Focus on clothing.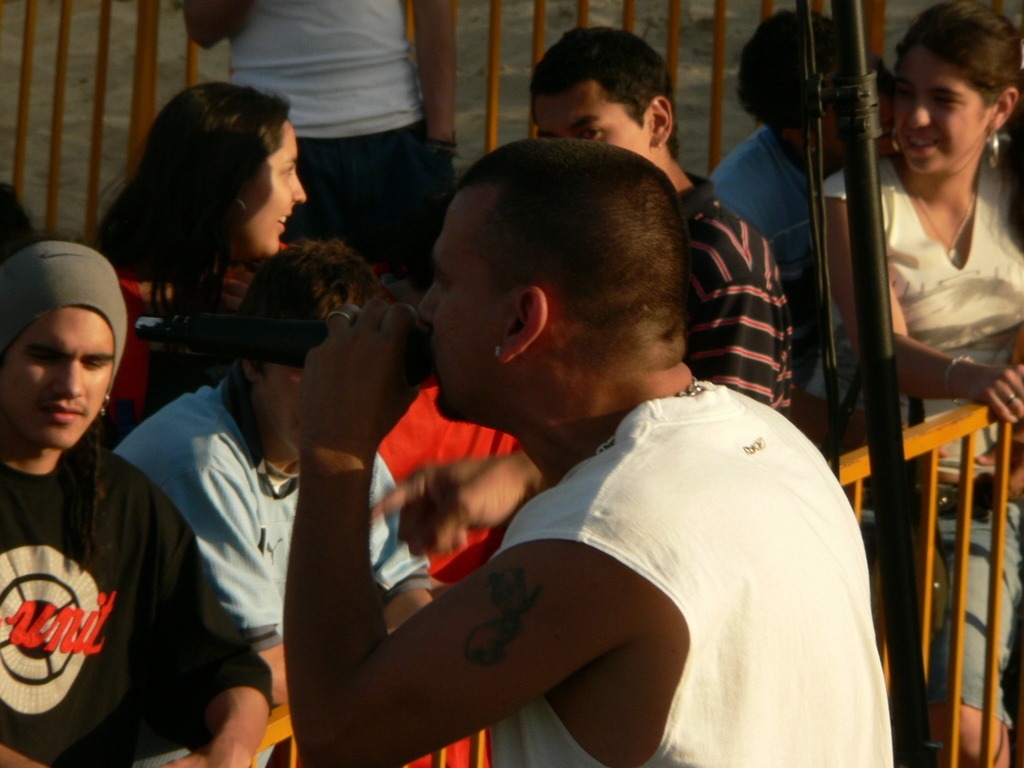
Focused at (0, 441, 276, 767).
